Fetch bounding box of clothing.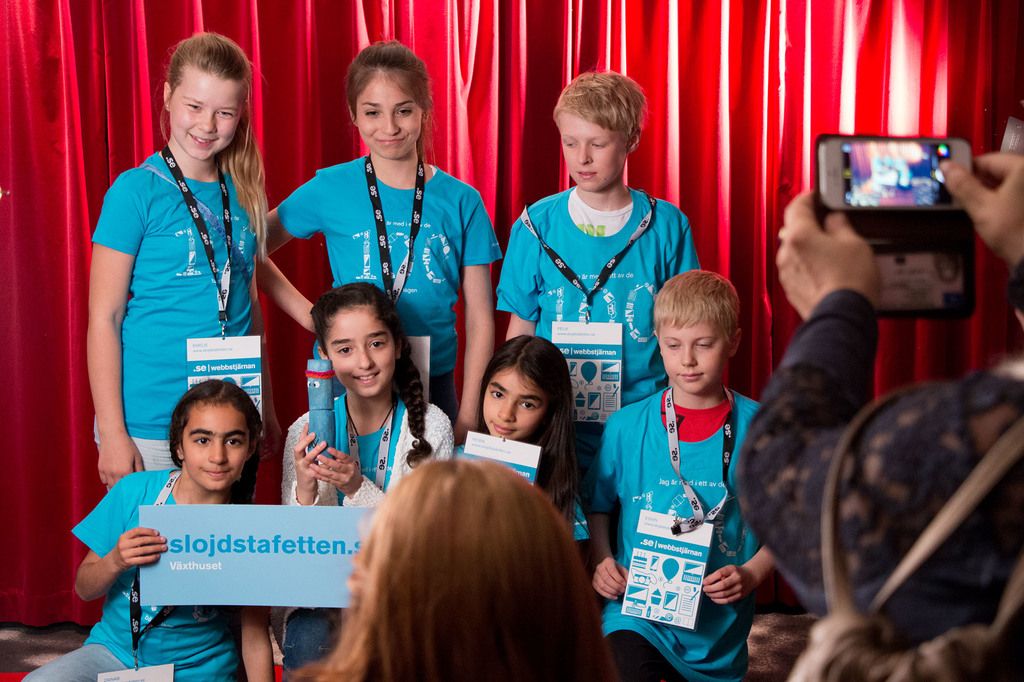
Bbox: x1=25 y1=642 x2=130 y2=681.
